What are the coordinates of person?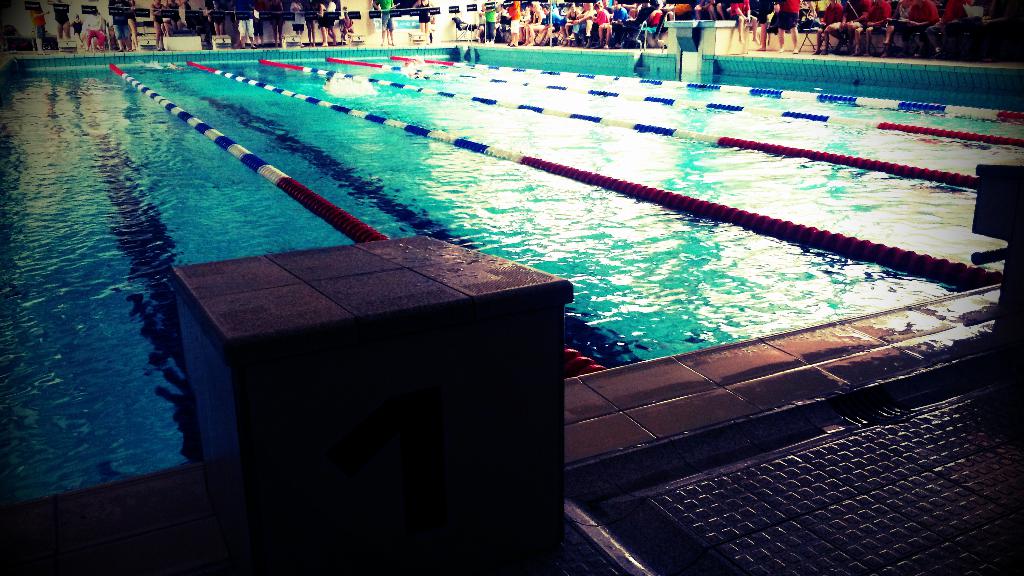
pyautogui.locateOnScreen(906, 0, 938, 59).
